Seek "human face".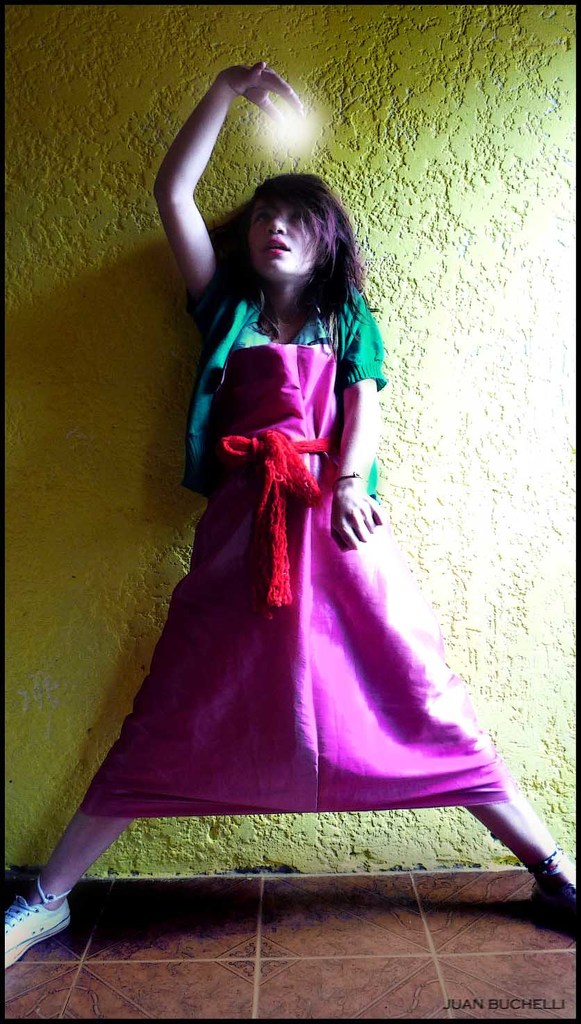
{"x1": 249, "y1": 203, "x2": 314, "y2": 268}.
